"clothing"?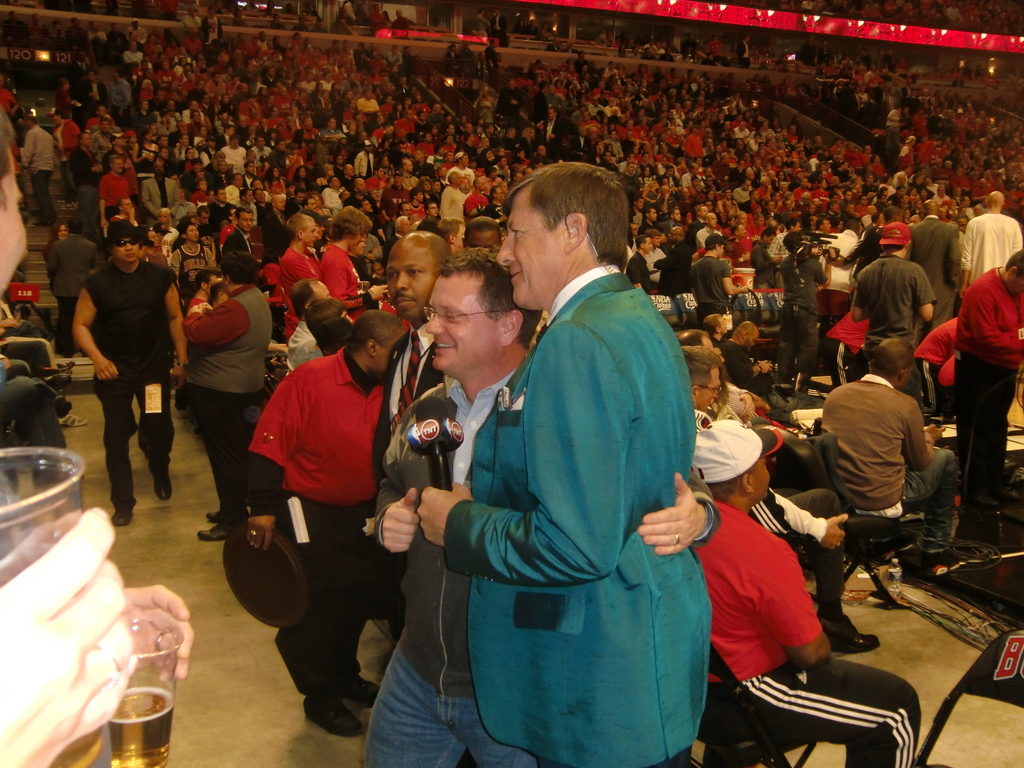
[40,232,93,358]
